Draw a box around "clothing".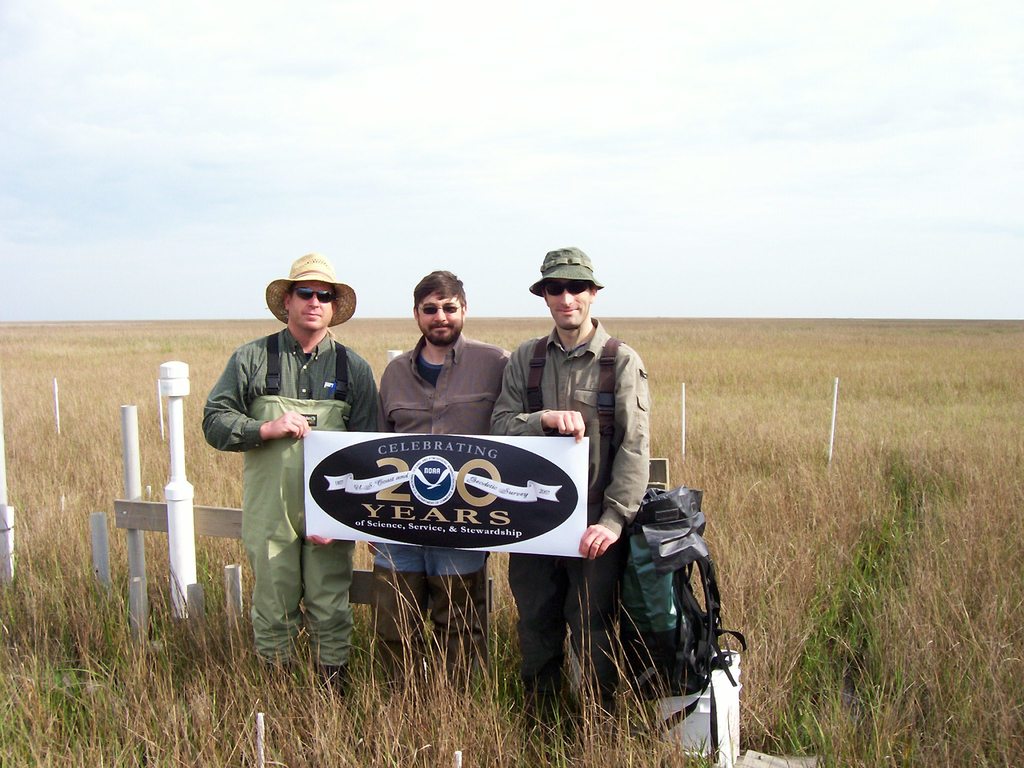
crop(484, 310, 651, 758).
